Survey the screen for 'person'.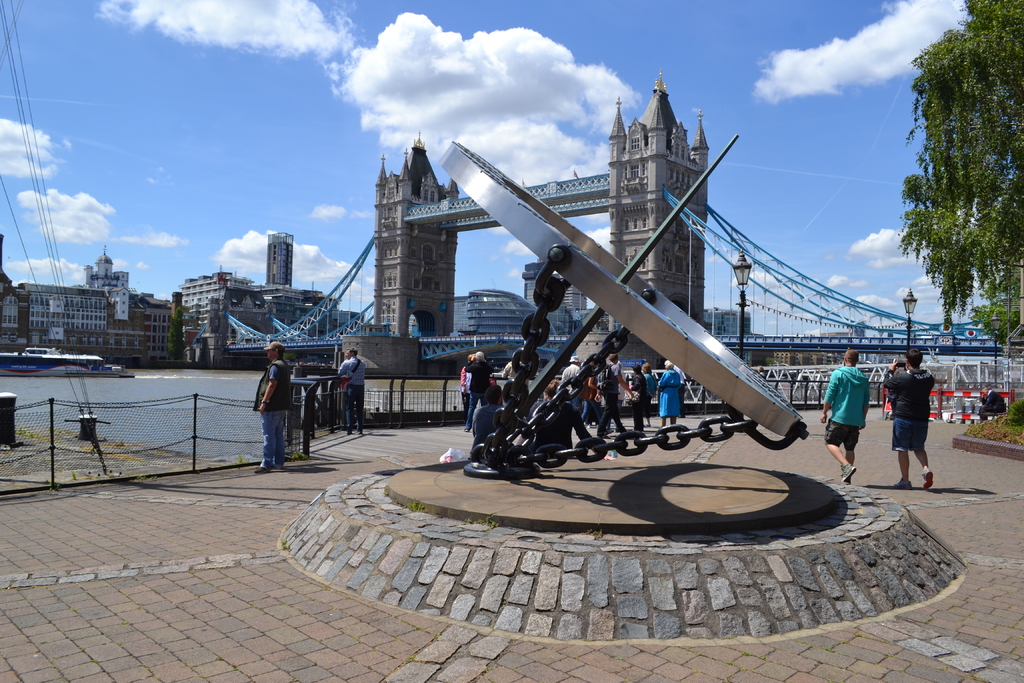
Survey found: region(653, 357, 680, 422).
